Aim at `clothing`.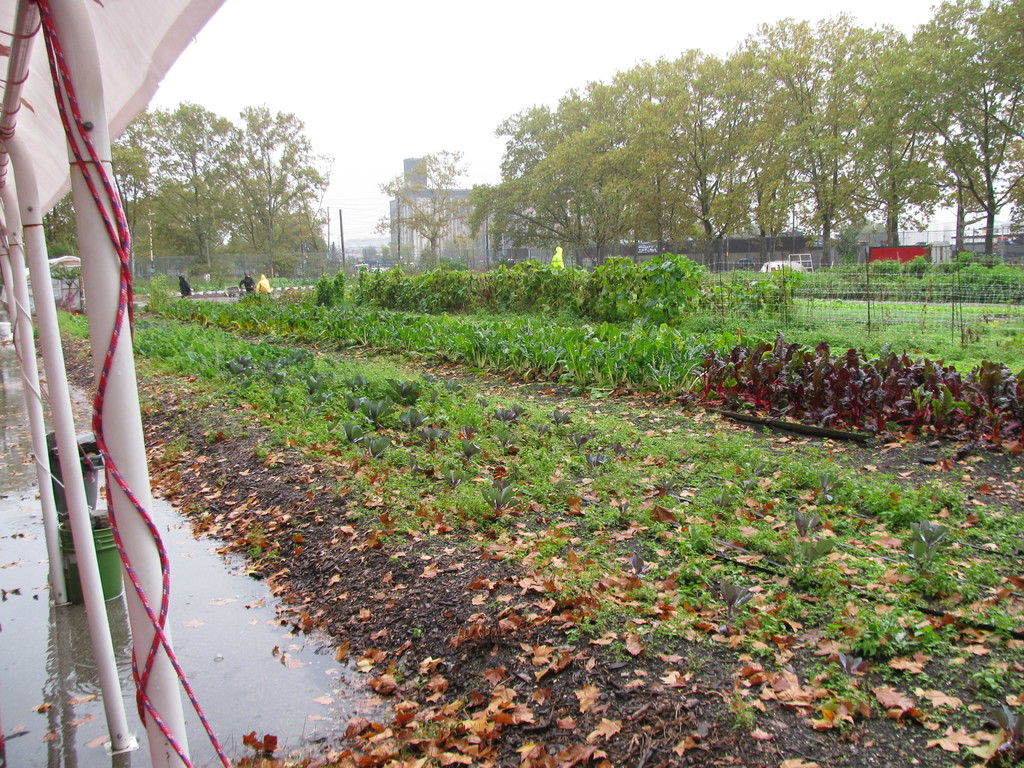
Aimed at box(235, 275, 258, 288).
